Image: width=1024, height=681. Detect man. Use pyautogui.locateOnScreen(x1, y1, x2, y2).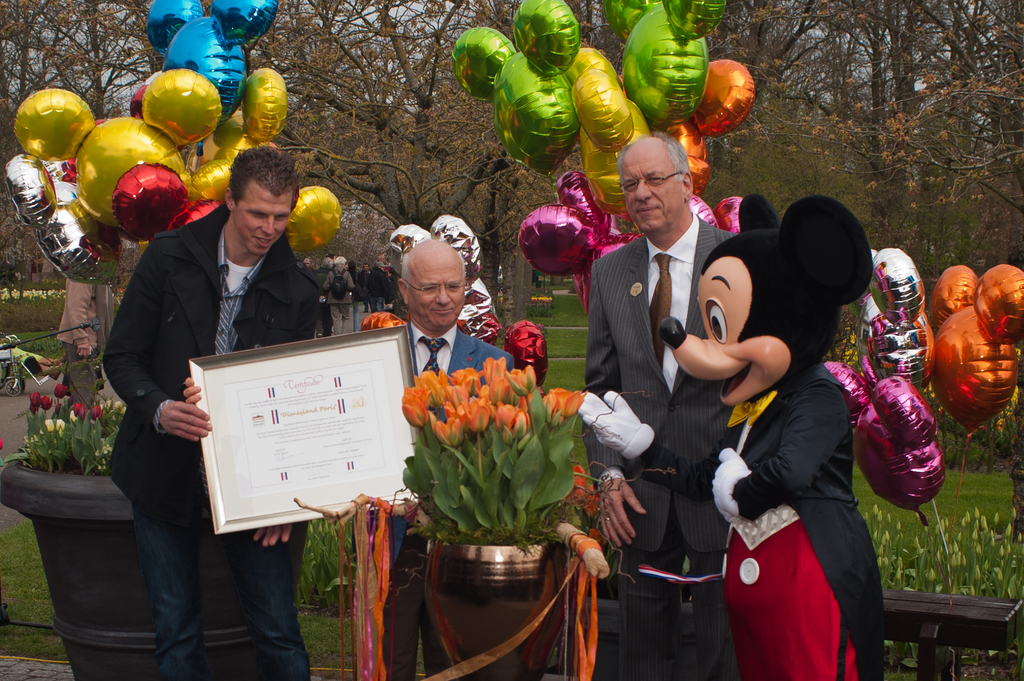
pyautogui.locateOnScreen(581, 136, 733, 677).
